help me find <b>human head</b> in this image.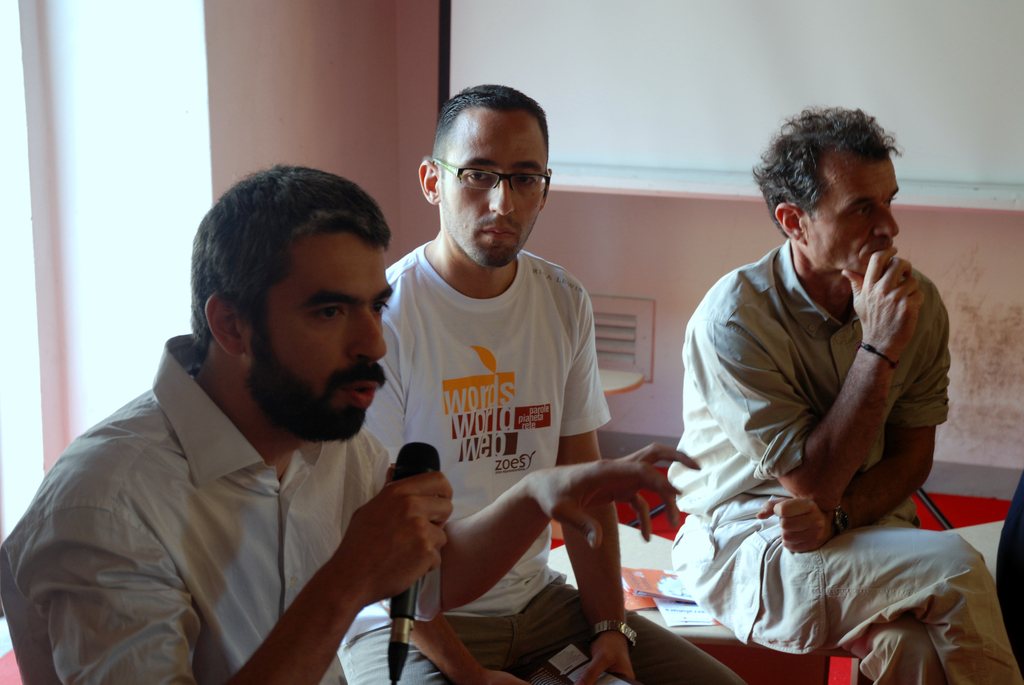
Found it: (417, 81, 554, 269).
